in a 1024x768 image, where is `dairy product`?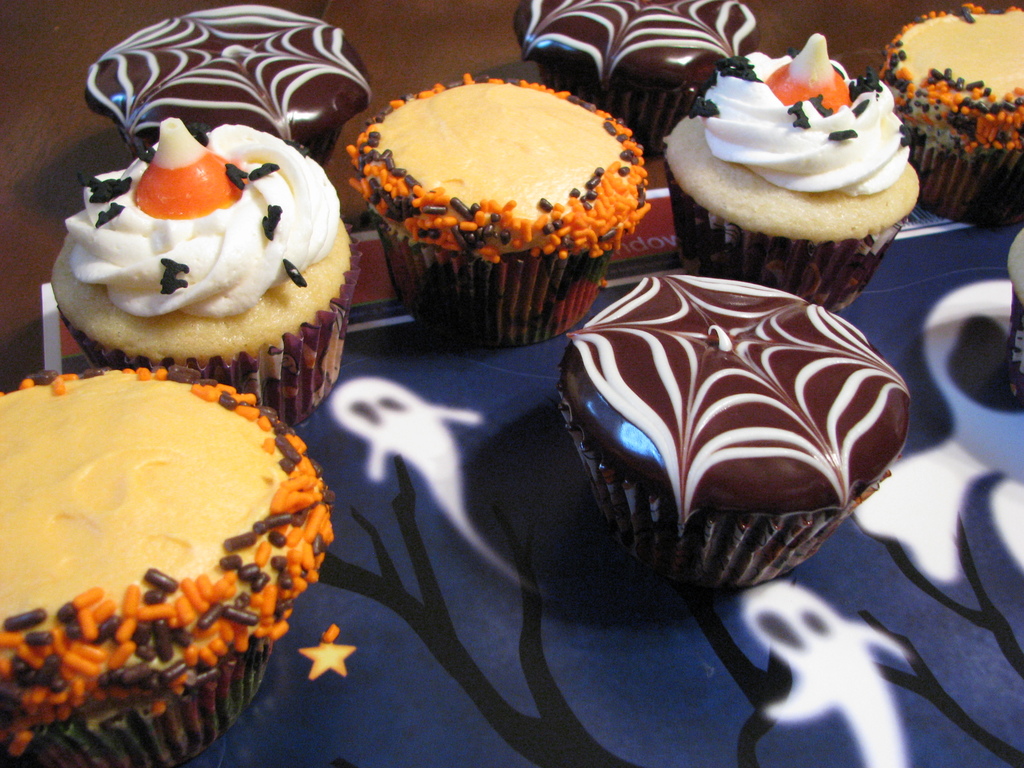
rect(349, 76, 653, 346).
